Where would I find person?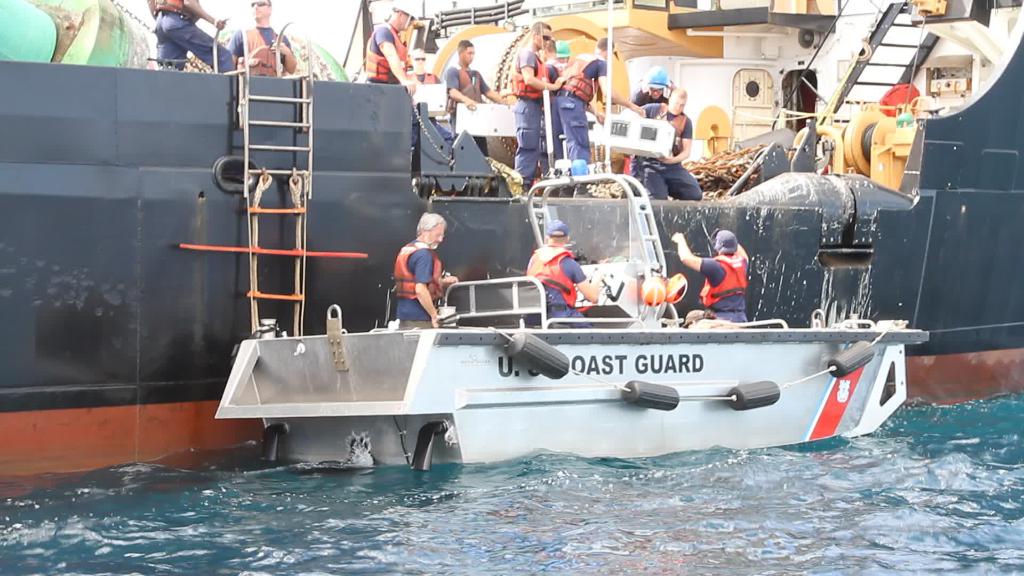
At (x1=630, y1=69, x2=676, y2=116).
